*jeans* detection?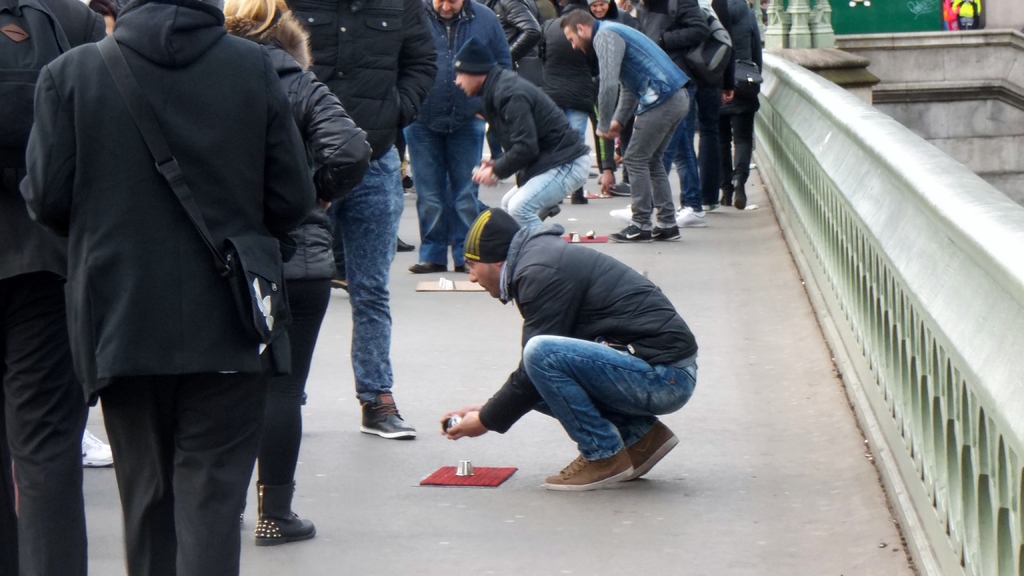
left=665, top=113, right=696, bottom=207
